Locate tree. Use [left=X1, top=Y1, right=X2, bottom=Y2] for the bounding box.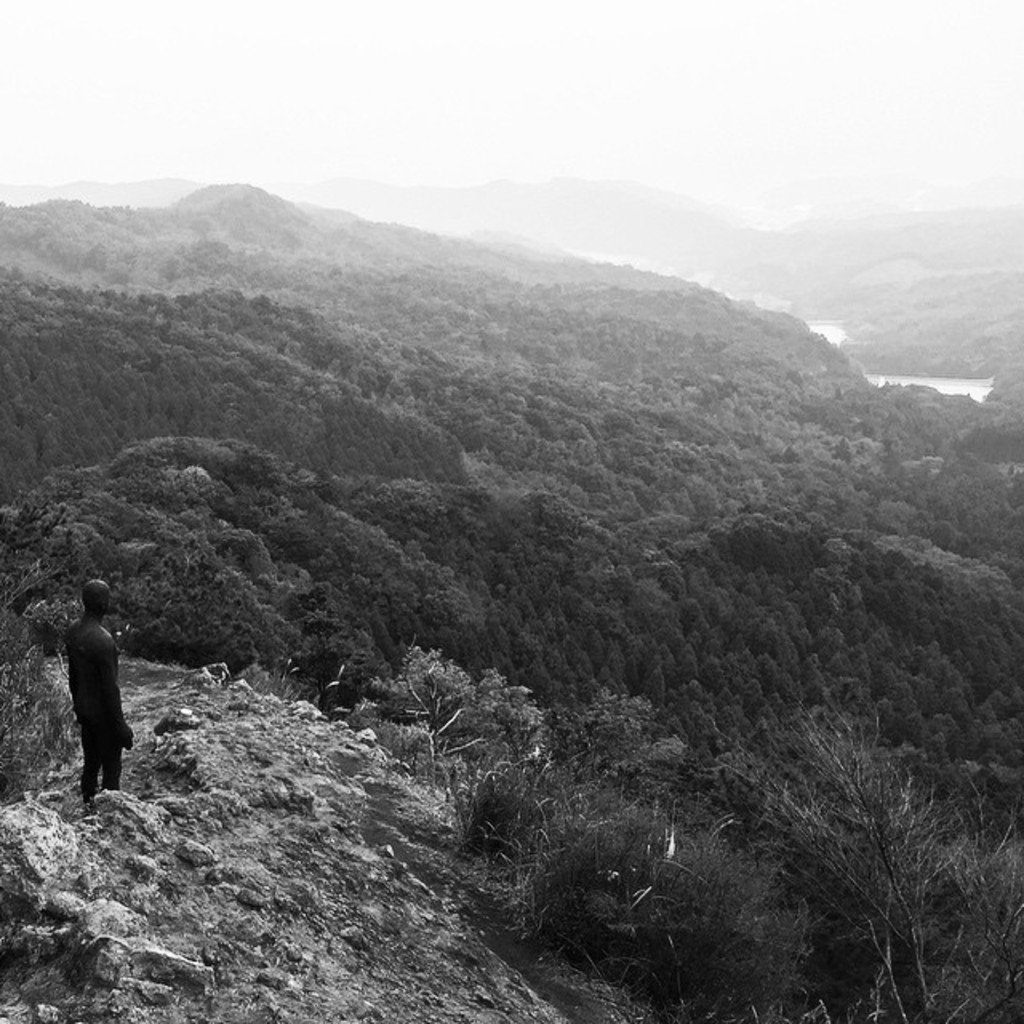
[left=685, top=704, right=1022, bottom=1022].
